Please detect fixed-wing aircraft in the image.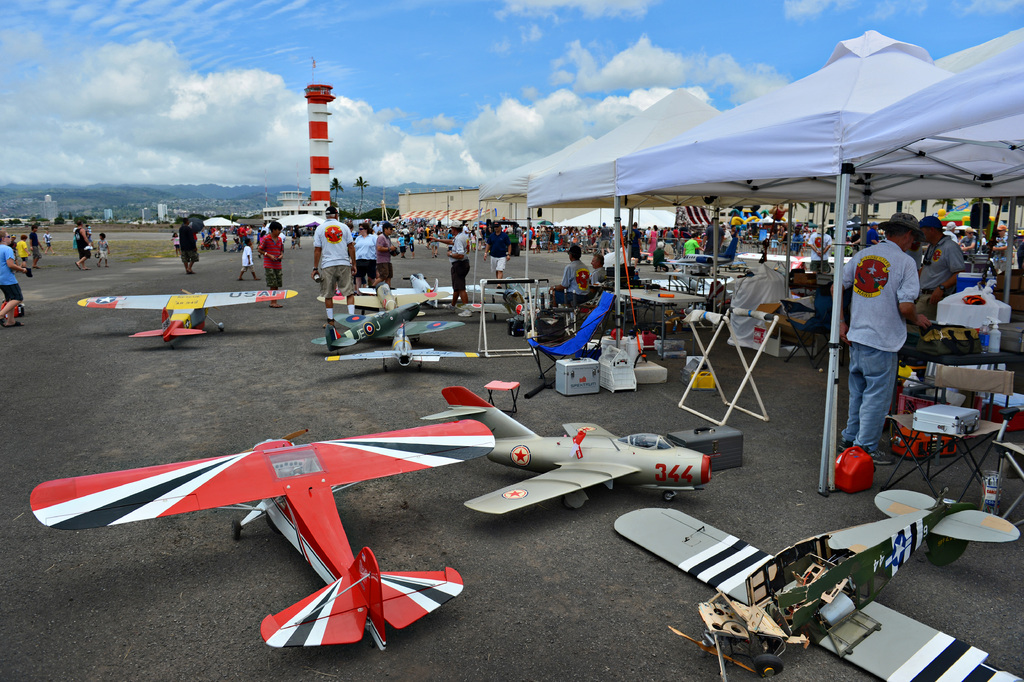
[311, 297, 460, 340].
